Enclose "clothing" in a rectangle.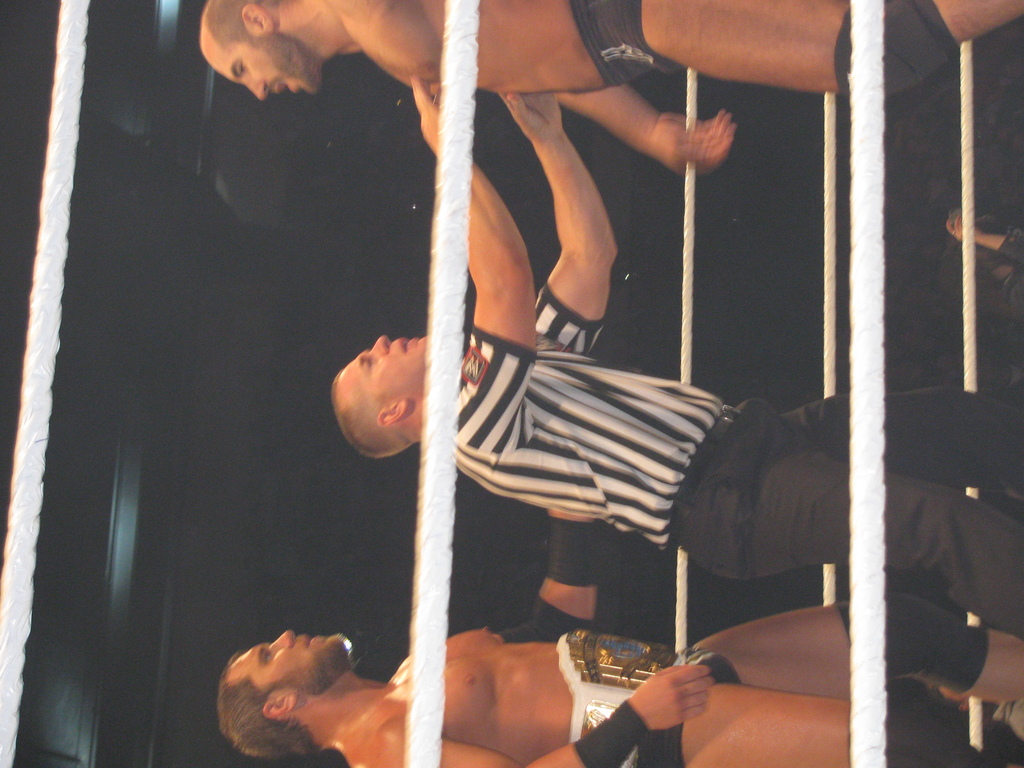
region(460, 282, 1023, 636).
